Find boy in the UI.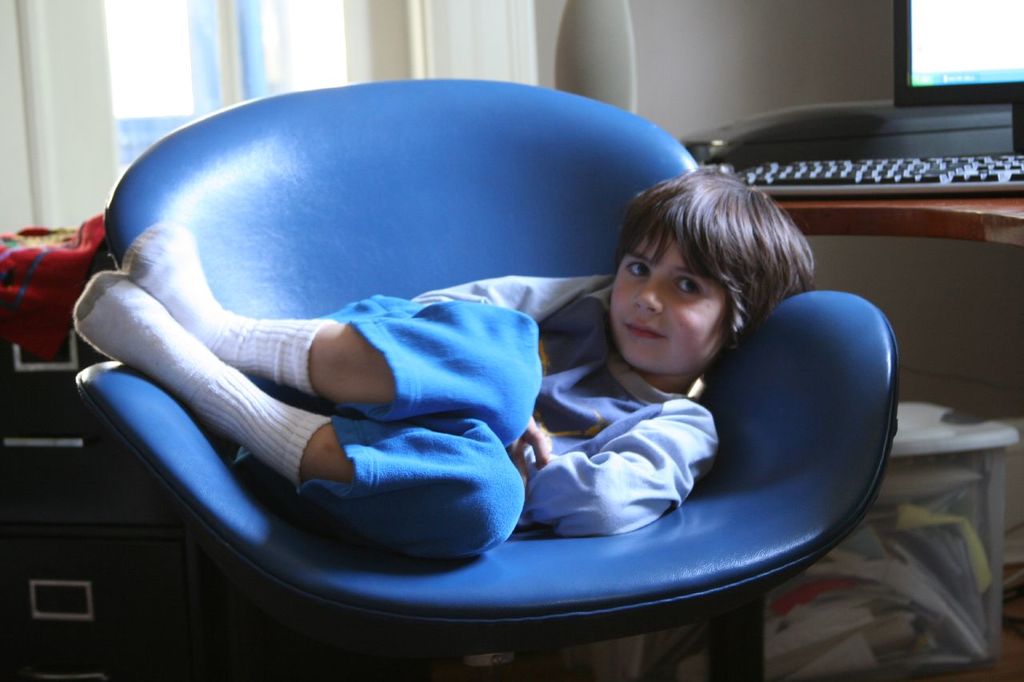
UI element at [66,156,819,564].
